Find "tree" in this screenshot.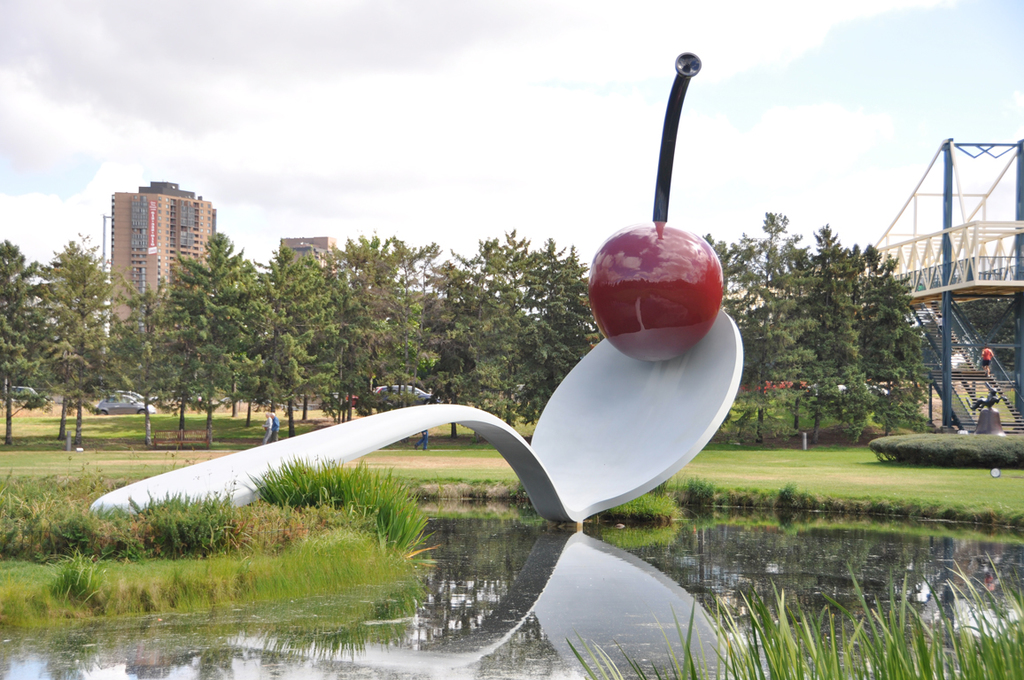
The bounding box for "tree" is {"x1": 16, "y1": 215, "x2": 125, "y2": 444}.
